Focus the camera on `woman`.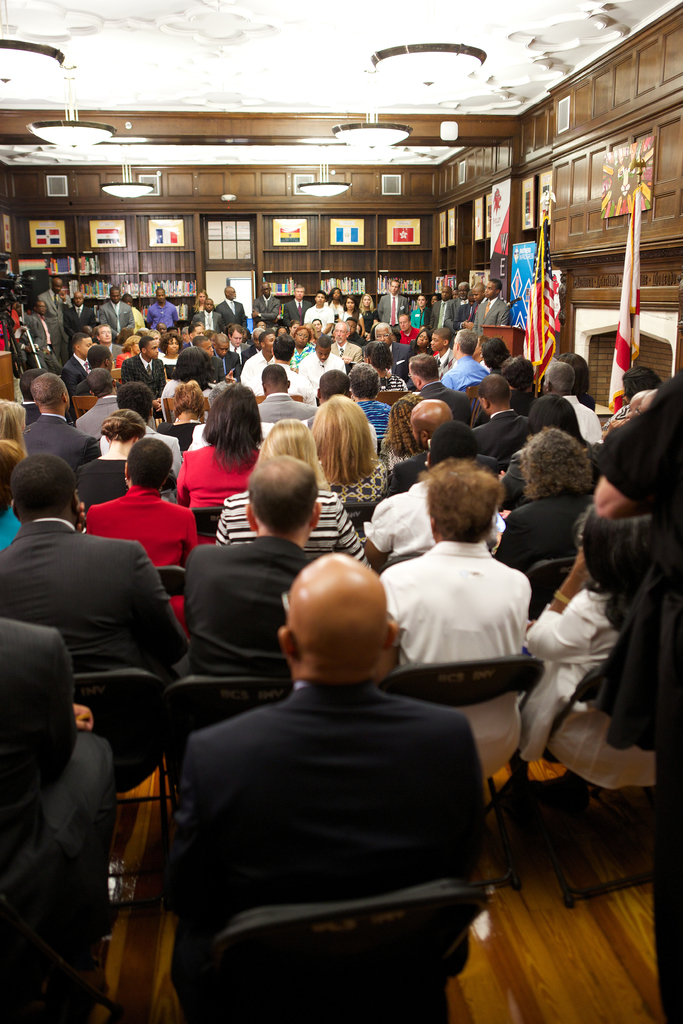
Focus region: [left=173, top=380, right=262, bottom=513].
